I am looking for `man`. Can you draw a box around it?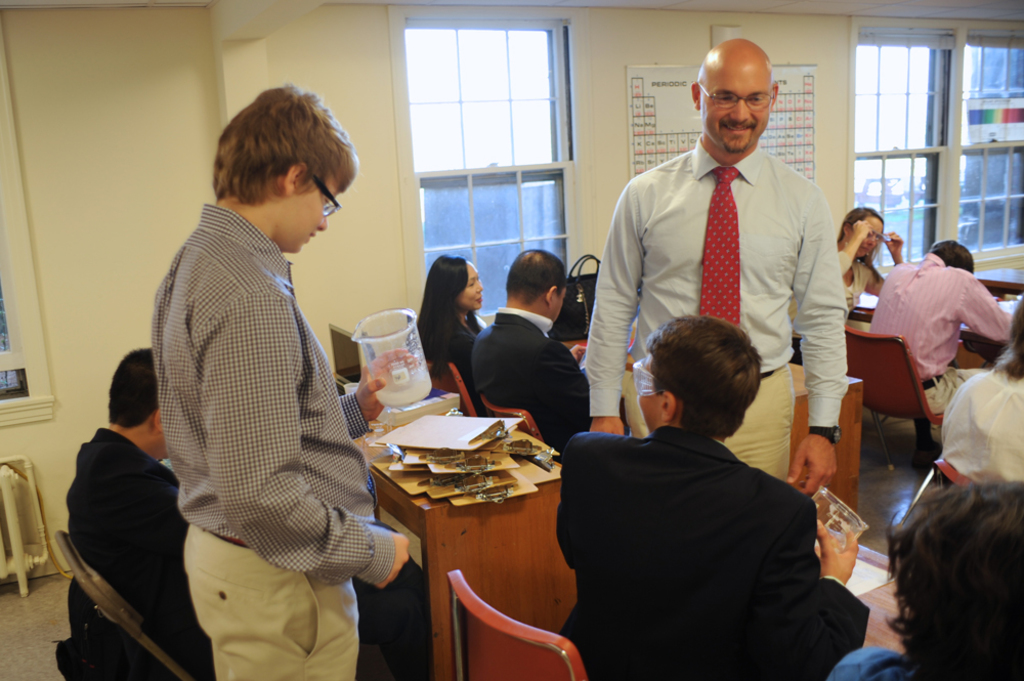
Sure, the bounding box is box(585, 33, 848, 503).
